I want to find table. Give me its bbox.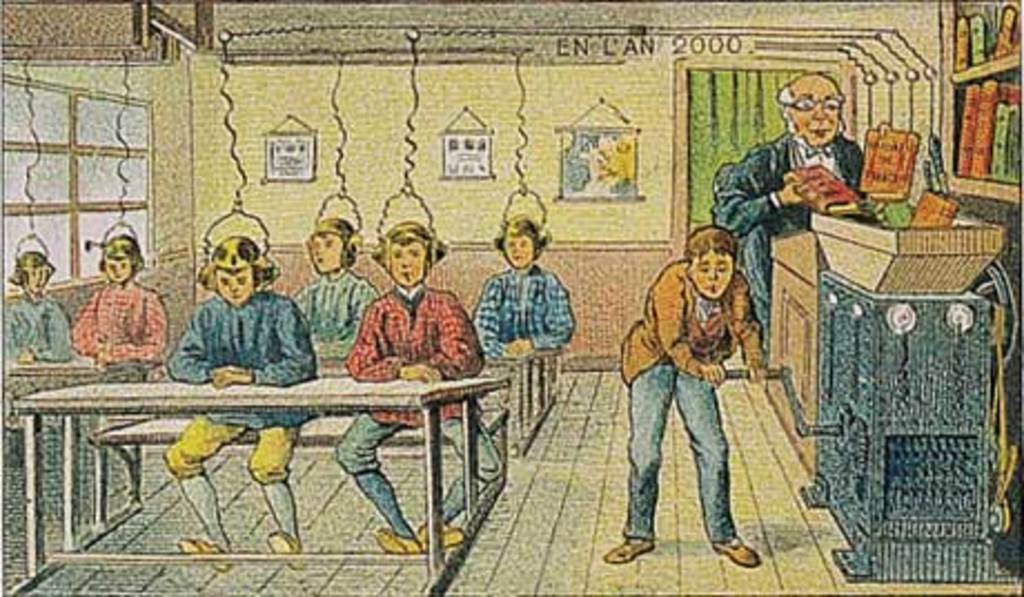
{"left": 18, "top": 379, "right": 510, "bottom": 595}.
